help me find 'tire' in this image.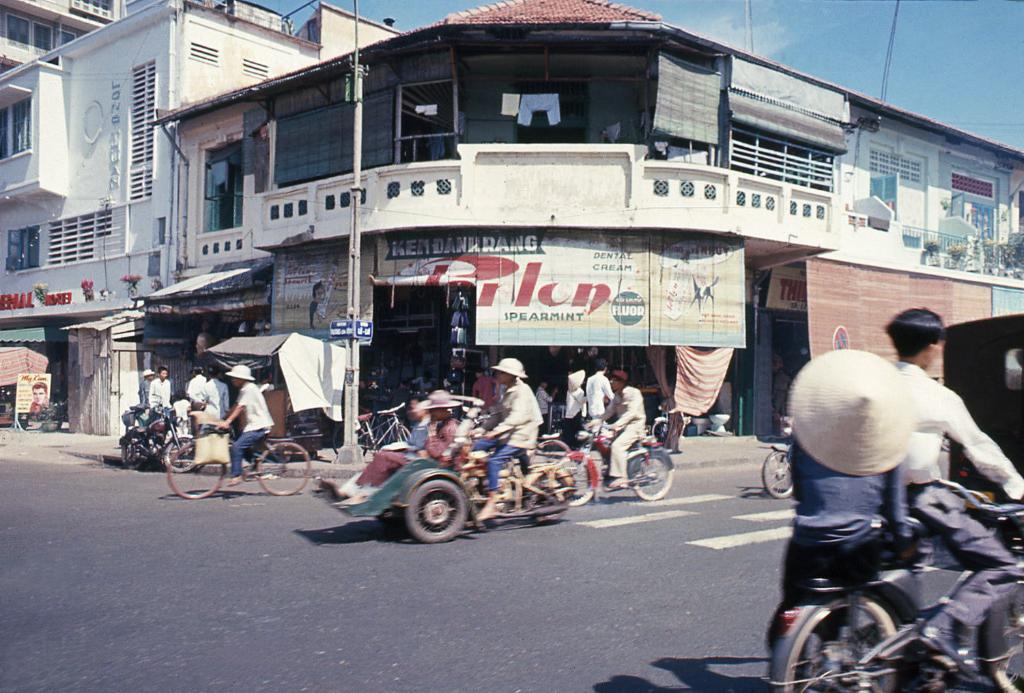
Found it: {"x1": 164, "y1": 425, "x2": 203, "y2": 471}.
